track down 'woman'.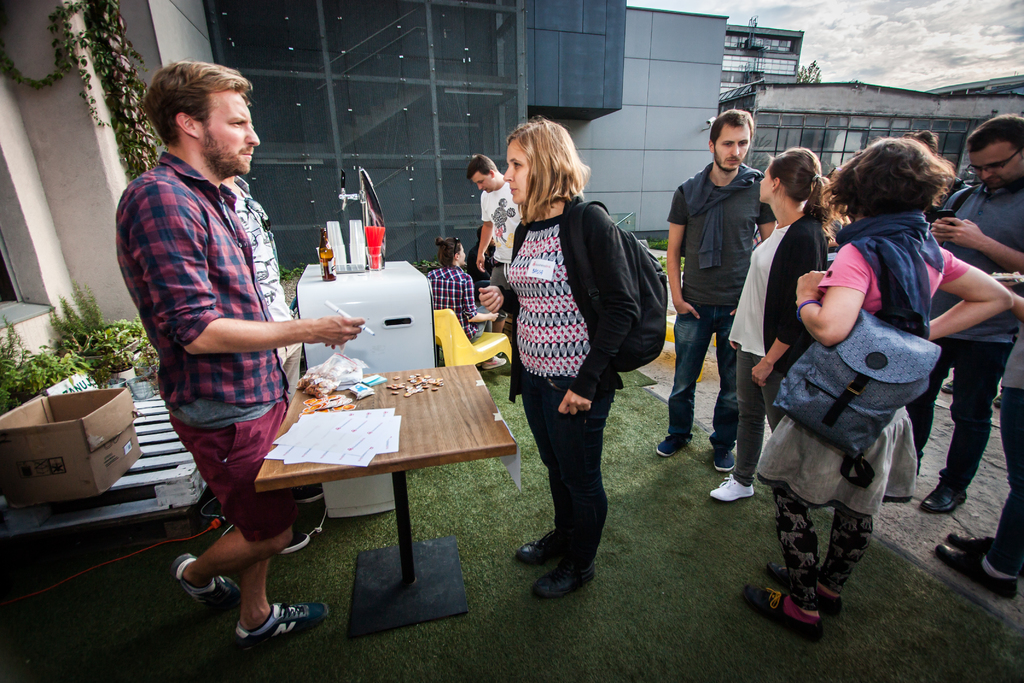
Tracked to BBox(497, 120, 644, 602).
